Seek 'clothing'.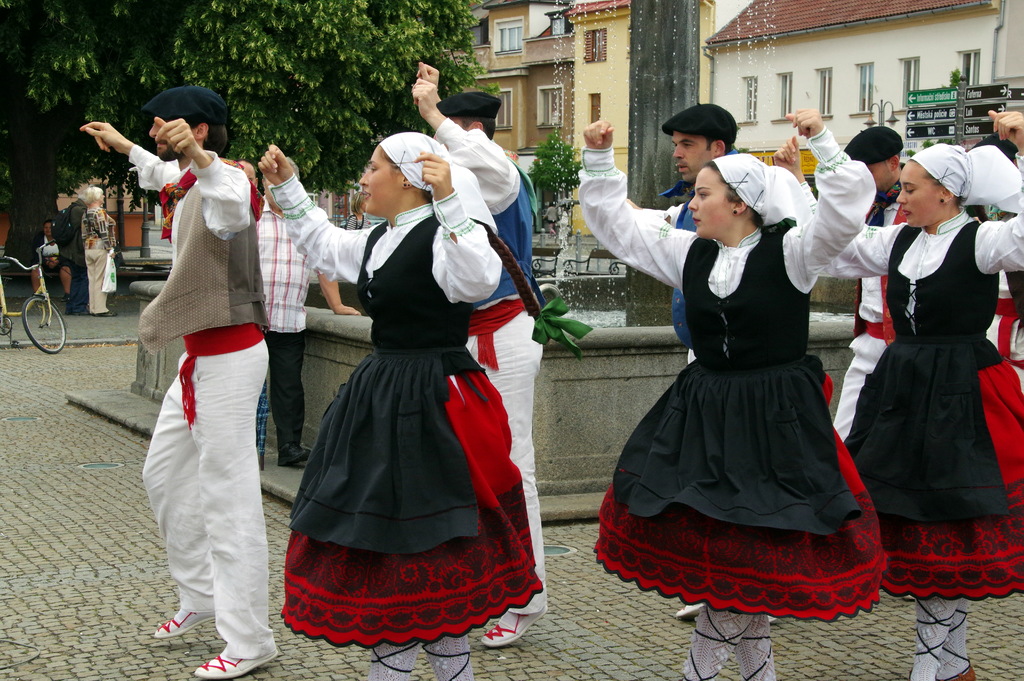
(x1=81, y1=201, x2=118, y2=311).
